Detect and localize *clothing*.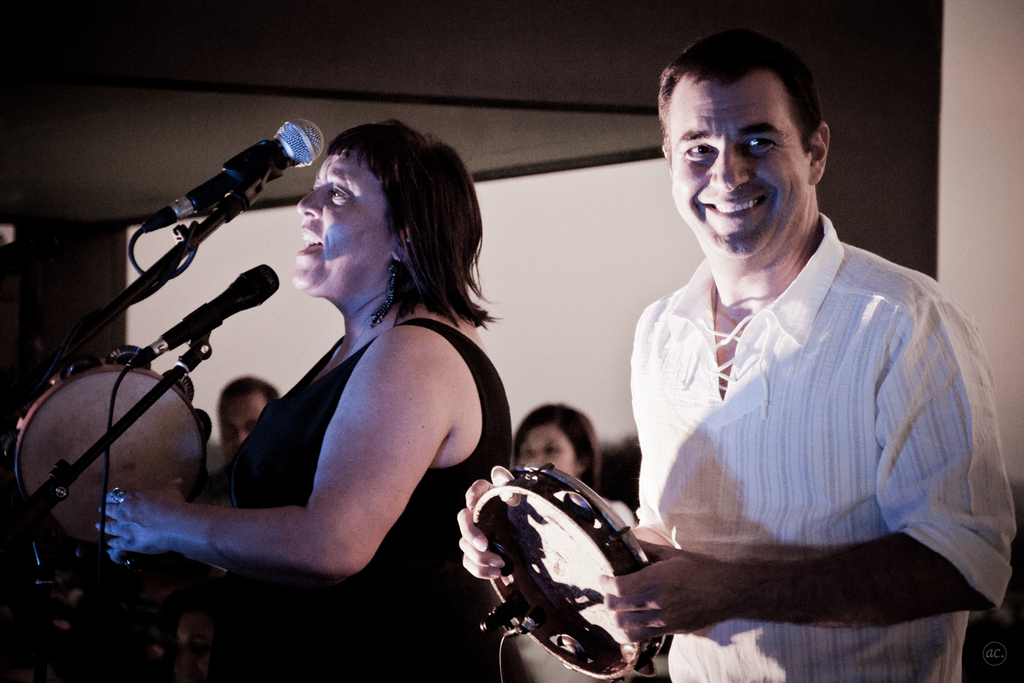
Localized at pyautogui.locateOnScreen(209, 317, 515, 682).
